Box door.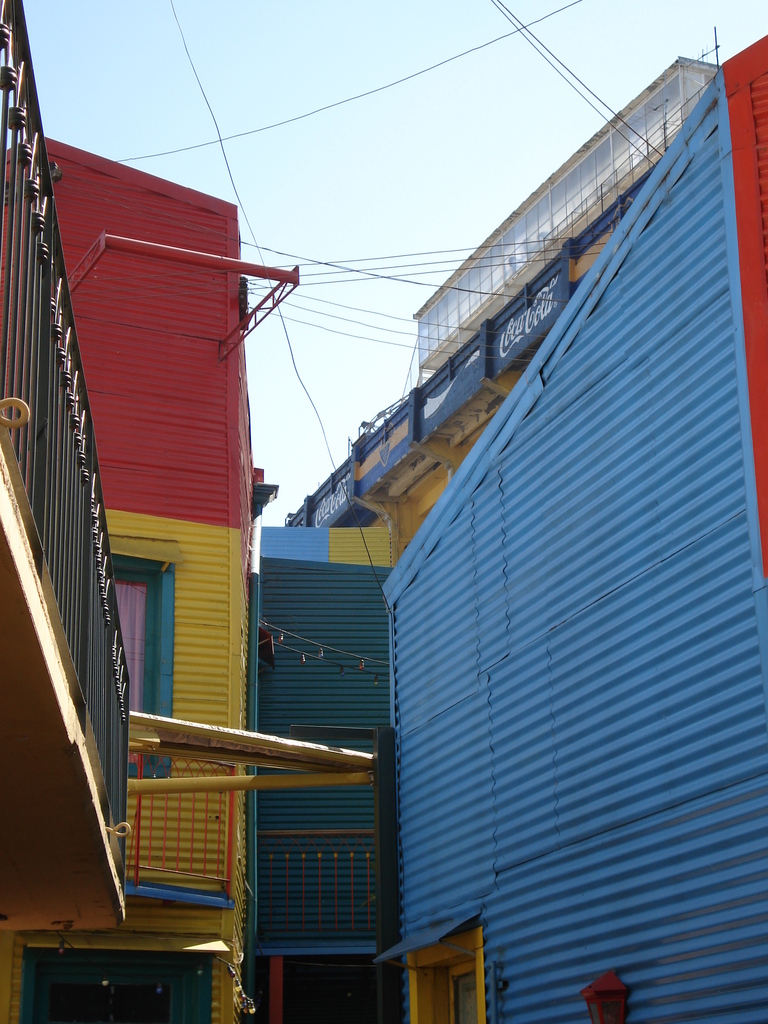
x1=27, y1=963, x2=184, y2=1023.
